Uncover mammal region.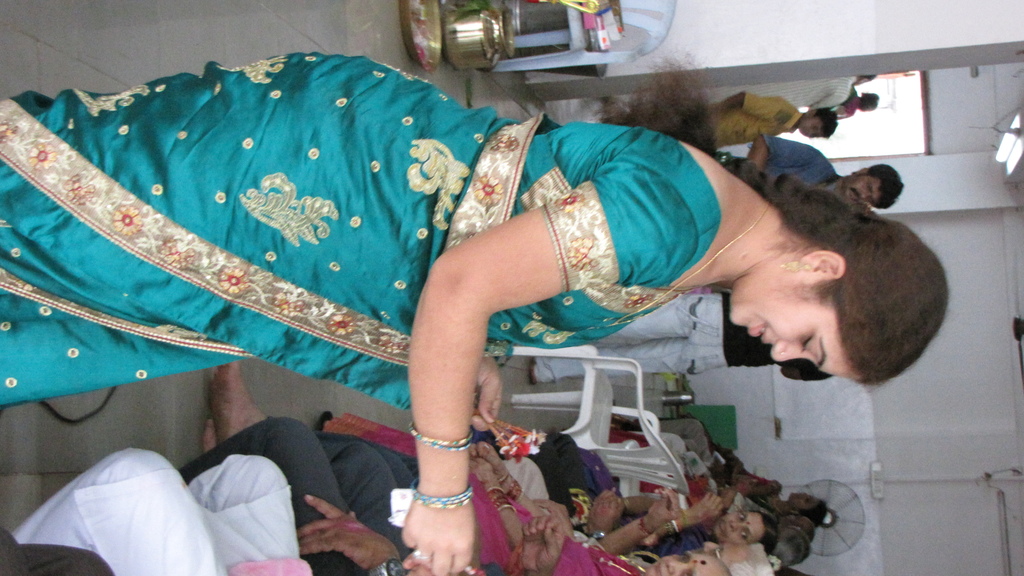
Uncovered: [x1=834, y1=88, x2=876, y2=118].
